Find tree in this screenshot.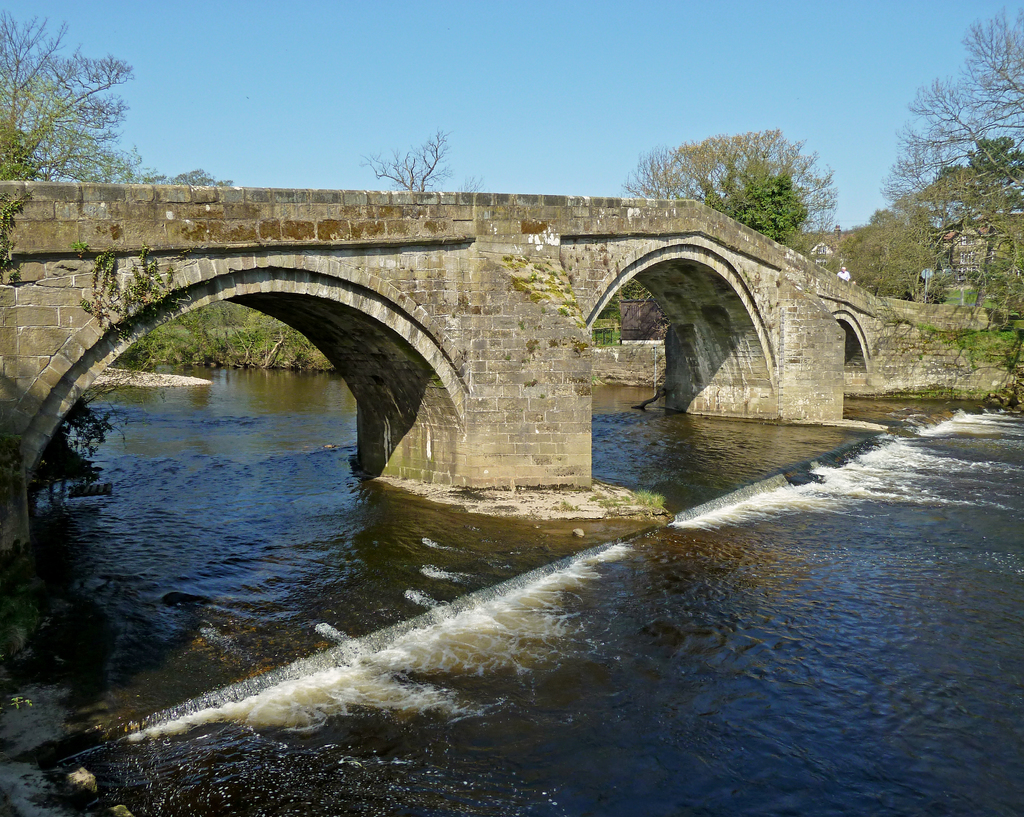
The bounding box for tree is x1=609 y1=120 x2=851 y2=227.
